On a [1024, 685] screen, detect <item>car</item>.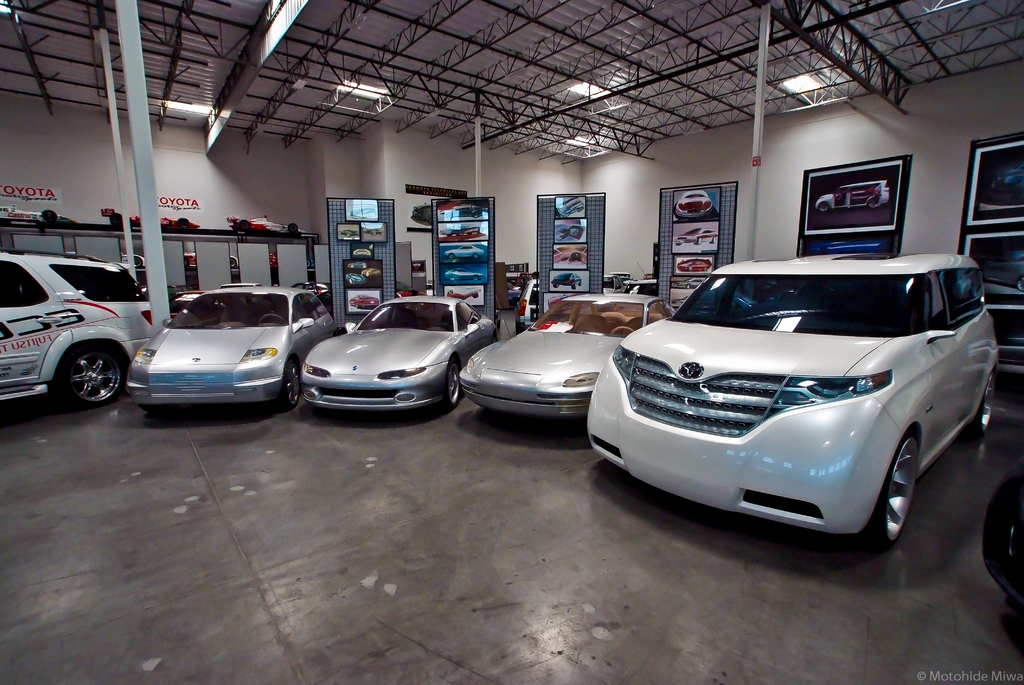
446:267:483:282.
